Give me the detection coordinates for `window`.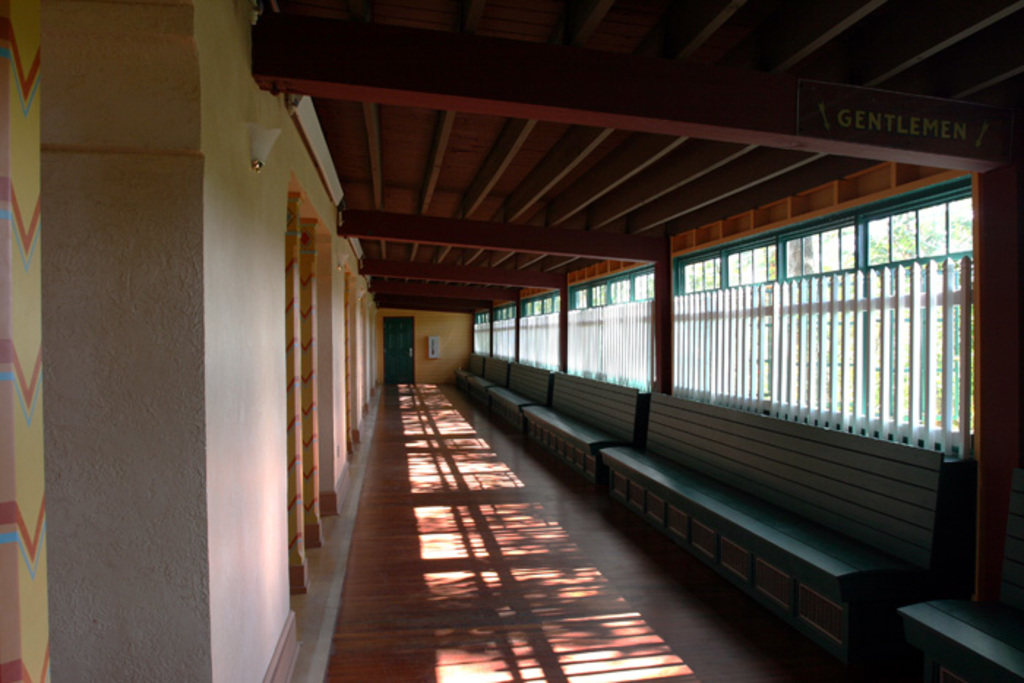
rect(630, 268, 660, 300).
